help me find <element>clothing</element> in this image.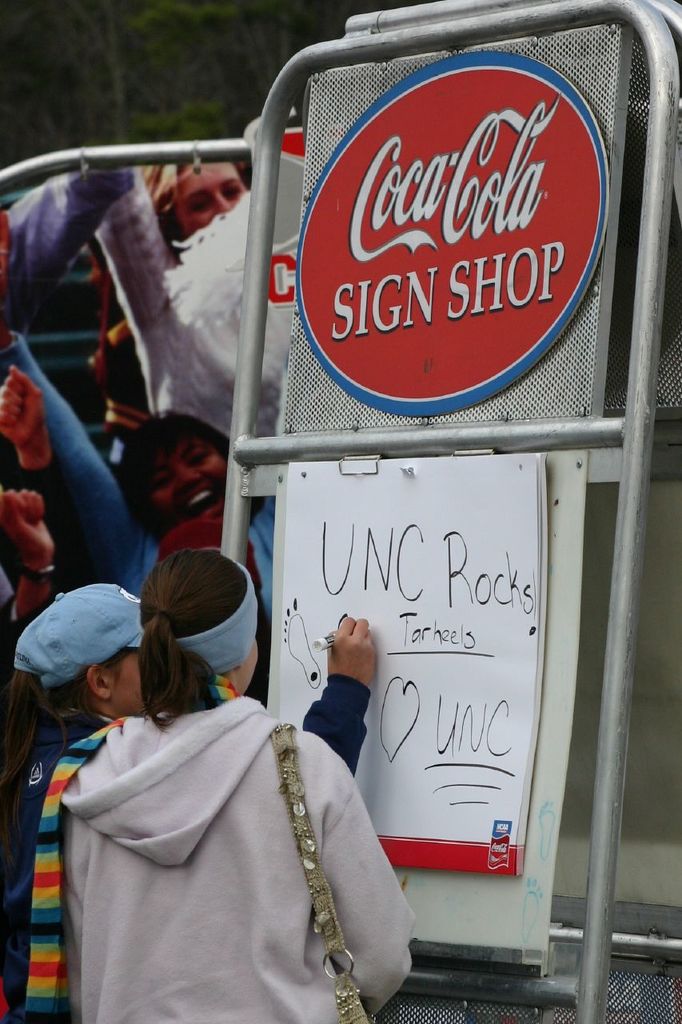
Found it: x1=0 y1=674 x2=373 y2=1023.
